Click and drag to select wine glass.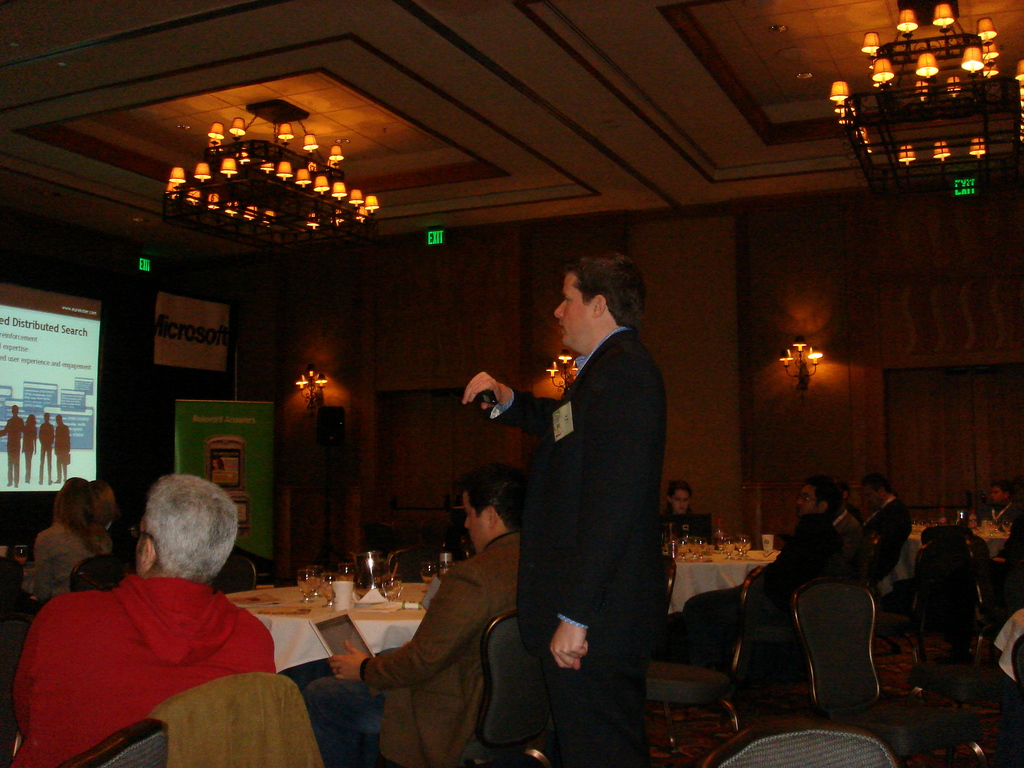
Selection: left=296, top=566, right=320, bottom=602.
